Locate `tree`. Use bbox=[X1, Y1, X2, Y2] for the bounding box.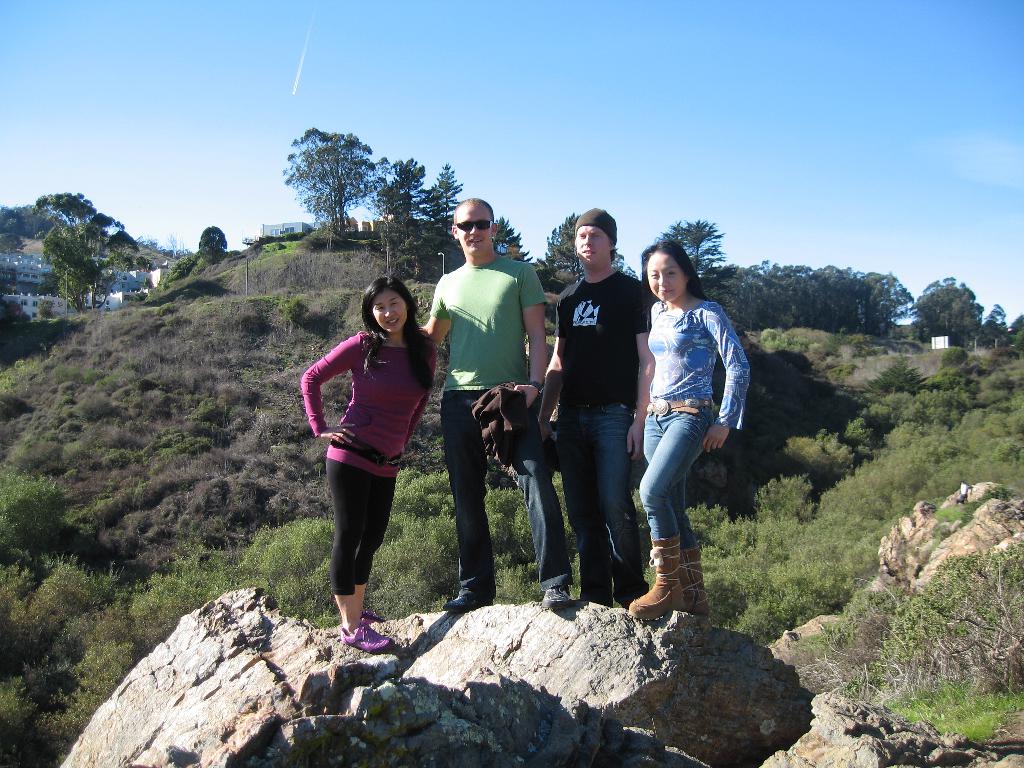
bbox=[416, 156, 469, 237].
